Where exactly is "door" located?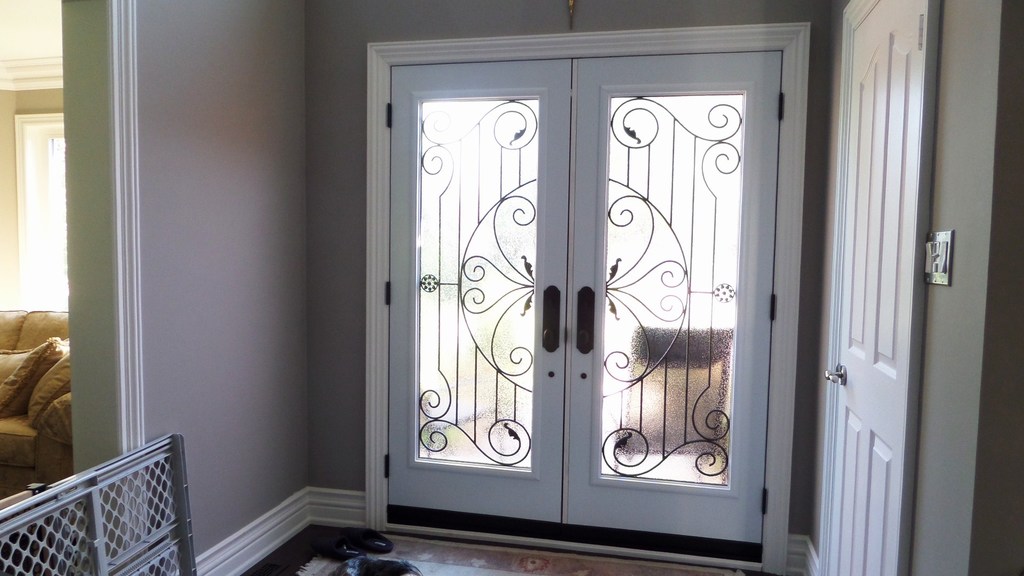
Its bounding box is [385,62,784,550].
